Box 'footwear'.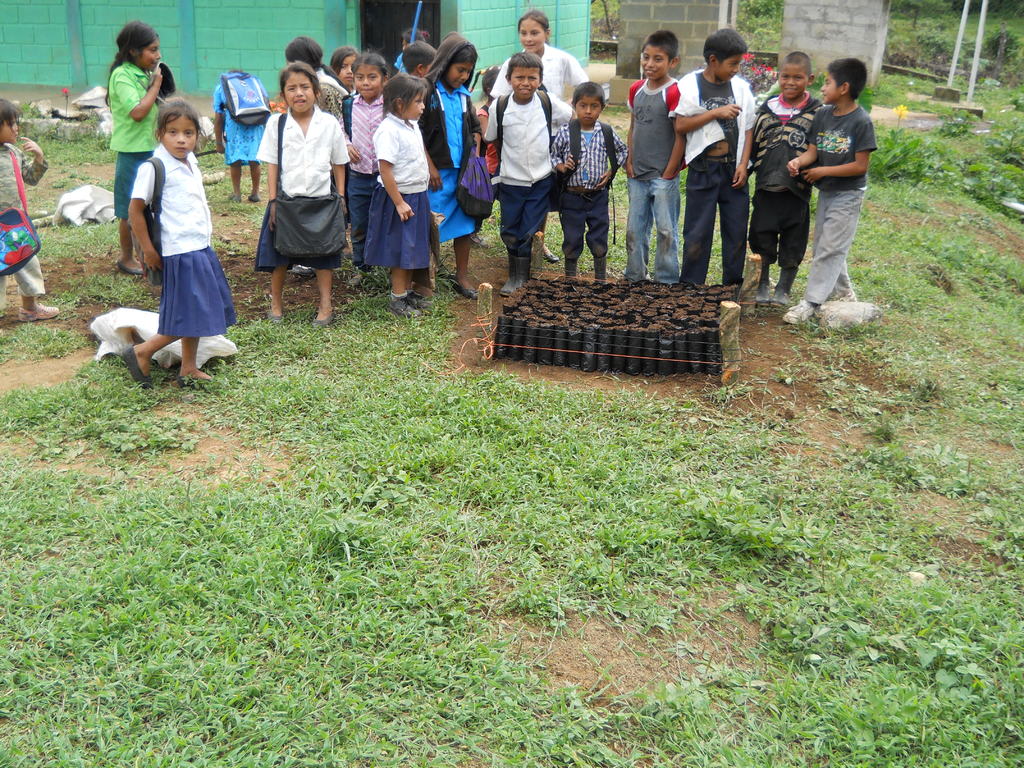
(120,345,154,391).
